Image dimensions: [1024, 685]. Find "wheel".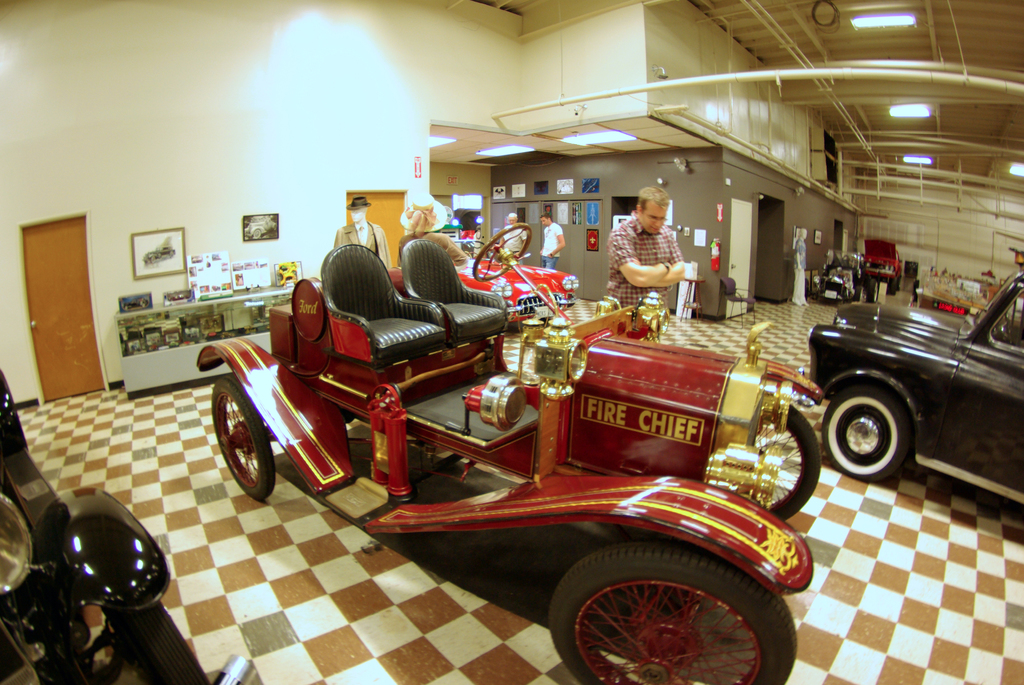
box(824, 384, 908, 480).
